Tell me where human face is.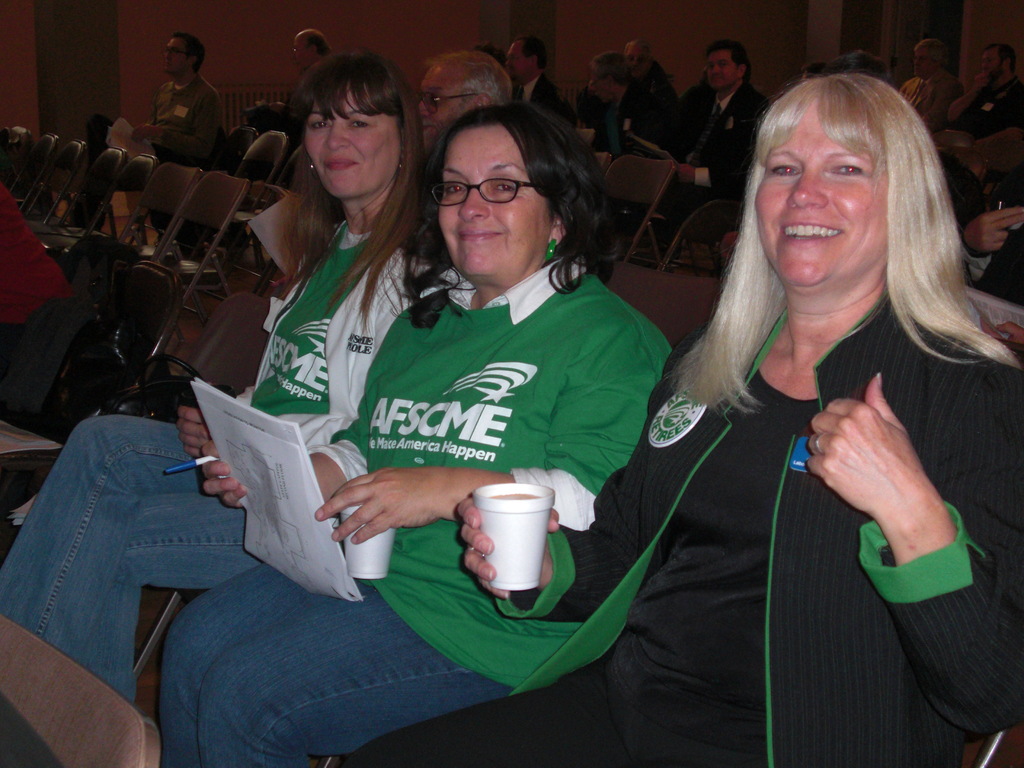
human face is at 505 36 533 75.
